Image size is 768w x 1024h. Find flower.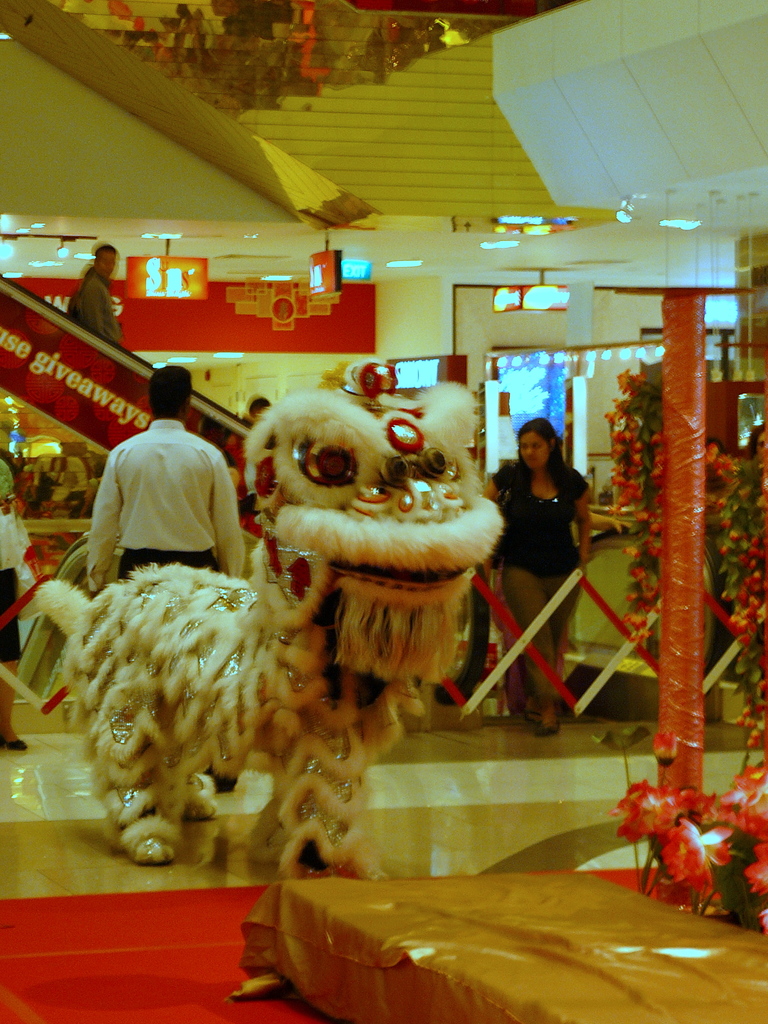
pyautogui.locateOnScreen(746, 836, 767, 899).
